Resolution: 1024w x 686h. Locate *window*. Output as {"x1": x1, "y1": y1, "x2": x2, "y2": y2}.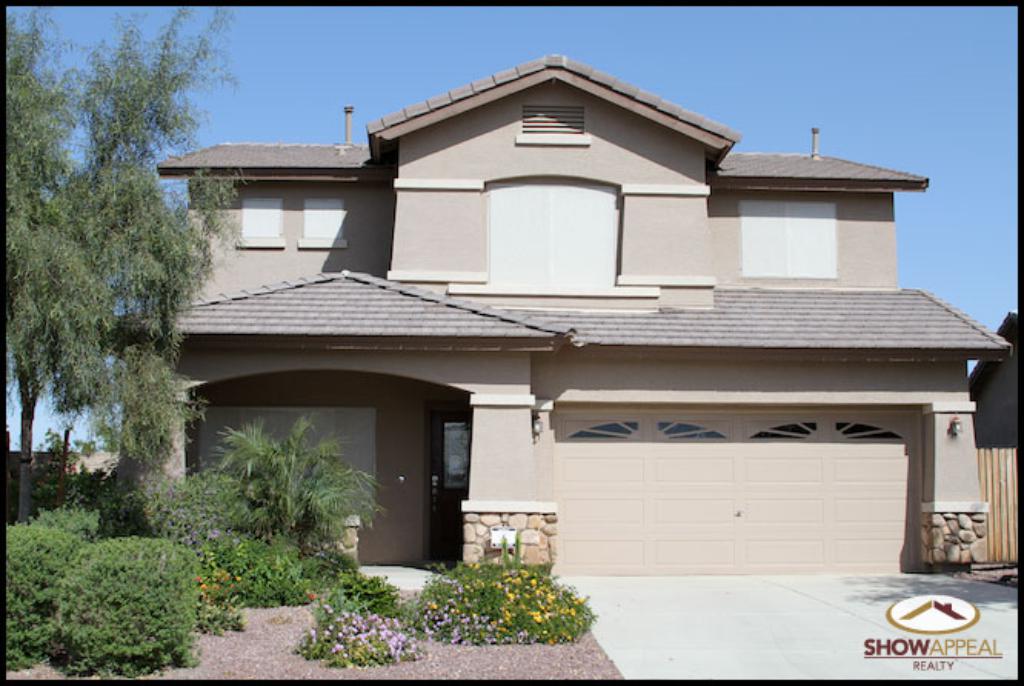
{"x1": 241, "y1": 198, "x2": 288, "y2": 237}.
